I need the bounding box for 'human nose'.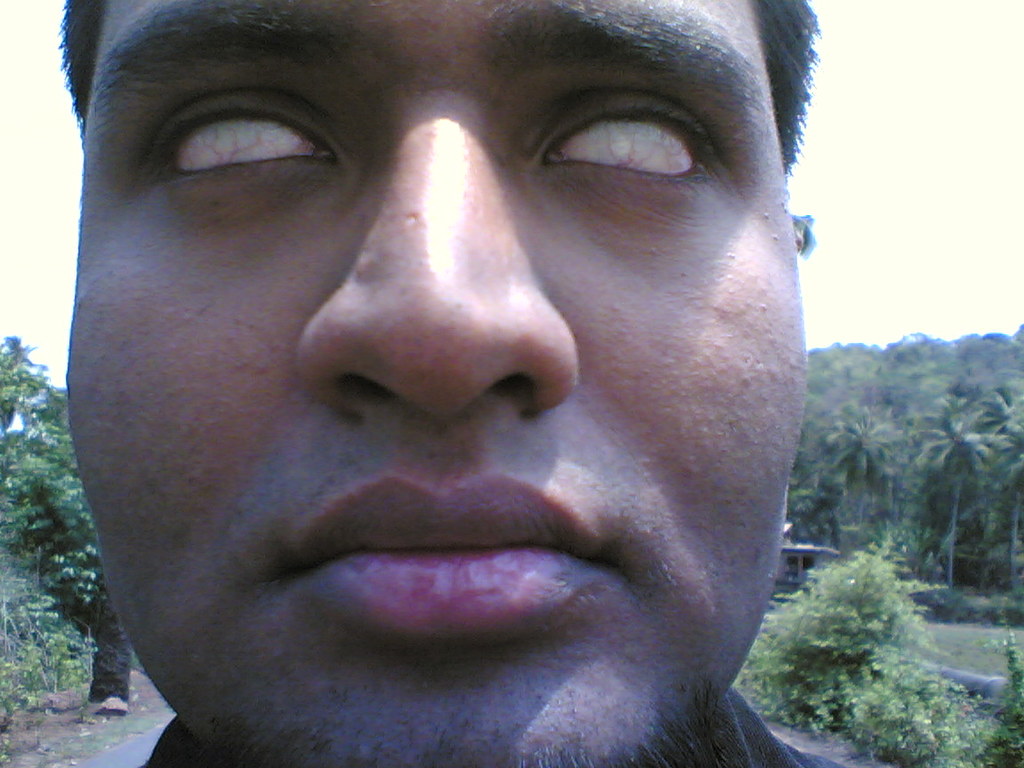
Here it is: (left=297, top=104, right=584, bottom=424).
